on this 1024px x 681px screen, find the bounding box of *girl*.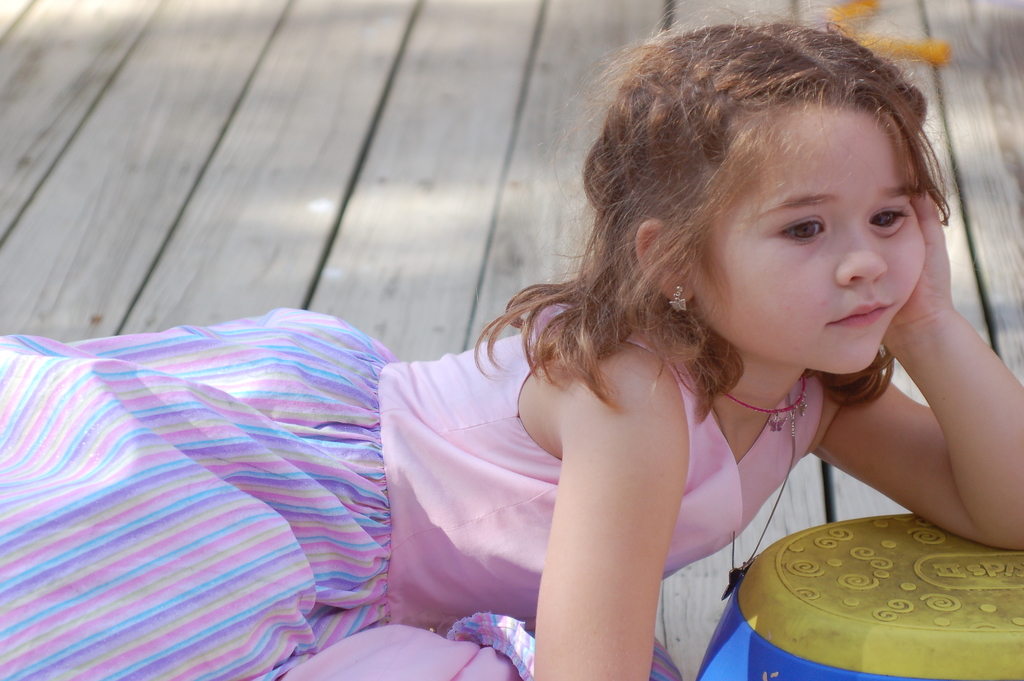
Bounding box: bbox=[0, 15, 1023, 680].
